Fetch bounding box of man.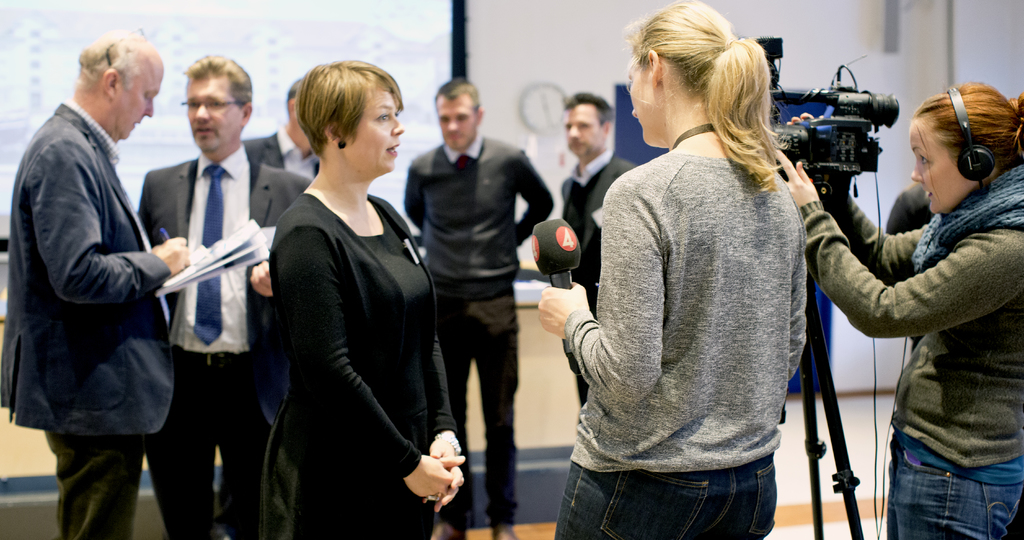
Bbox: (239,80,323,183).
